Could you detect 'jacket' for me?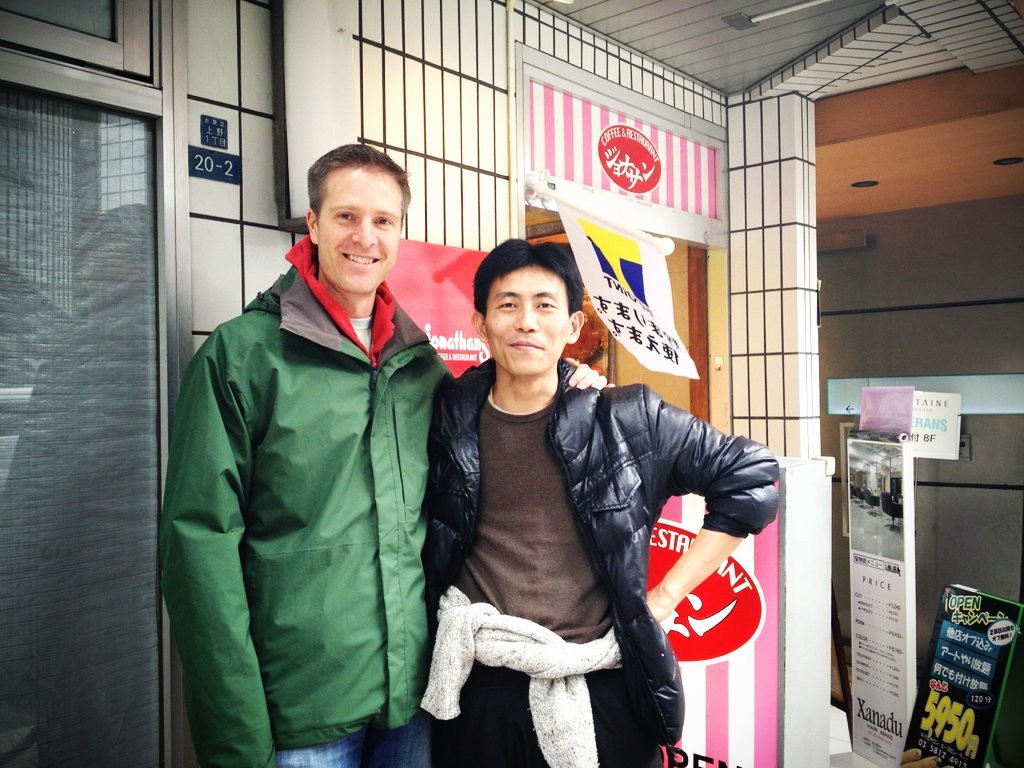
Detection result: {"left": 179, "top": 176, "right": 452, "bottom": 733}.
